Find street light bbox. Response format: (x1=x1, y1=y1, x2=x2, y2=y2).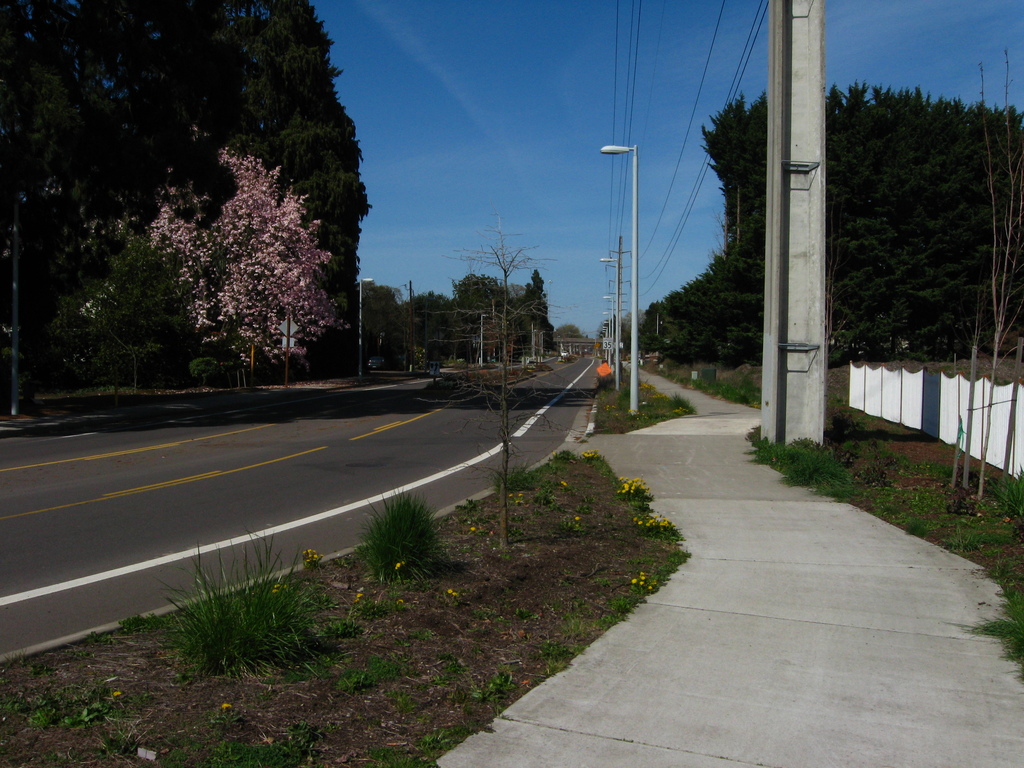
(x1=598, y1=257, x2=621, y2=390).
